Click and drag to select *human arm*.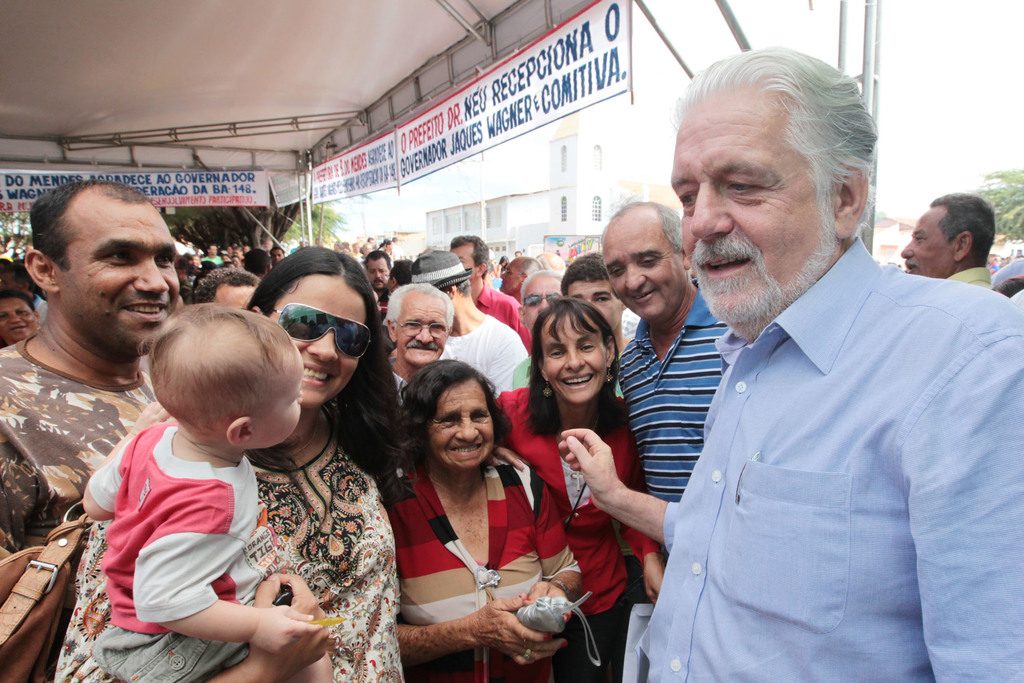
Selection: 205,573,331,682.
